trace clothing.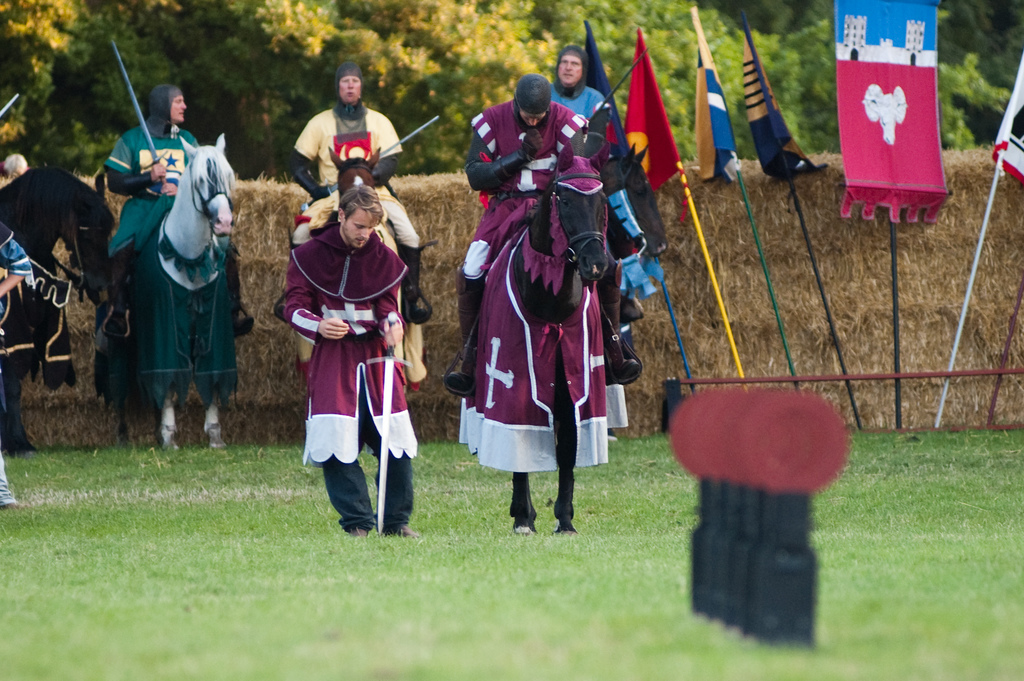
Traced to (291, 213, 414, 515).
